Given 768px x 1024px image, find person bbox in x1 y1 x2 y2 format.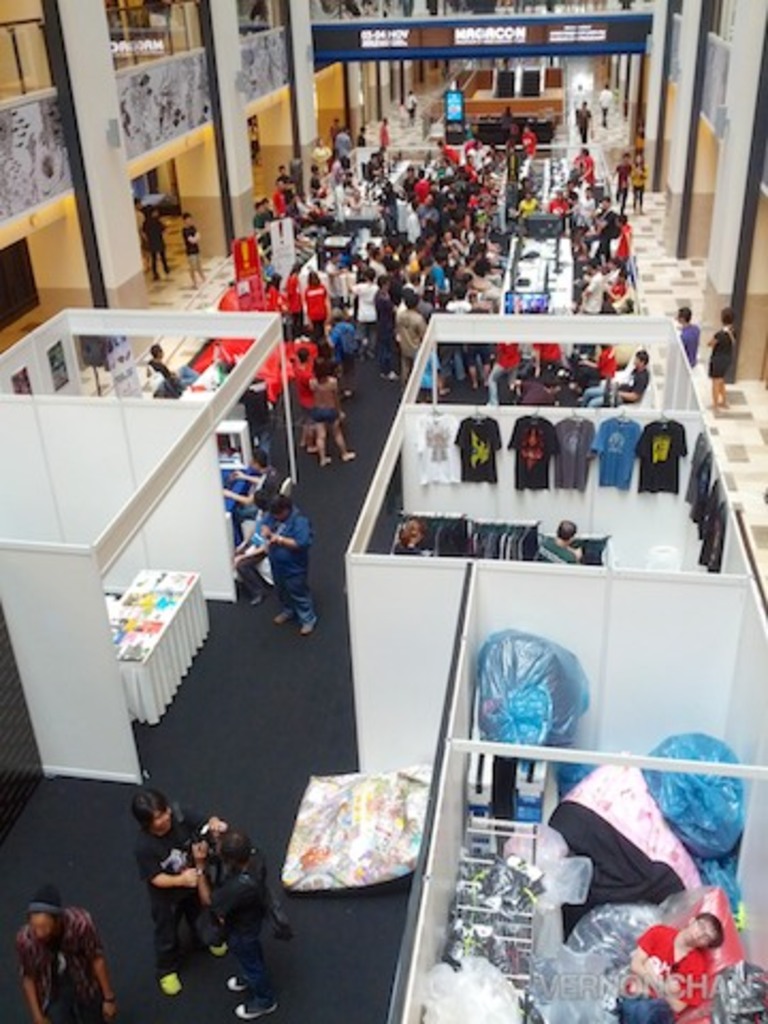
190 813 279 1013.
